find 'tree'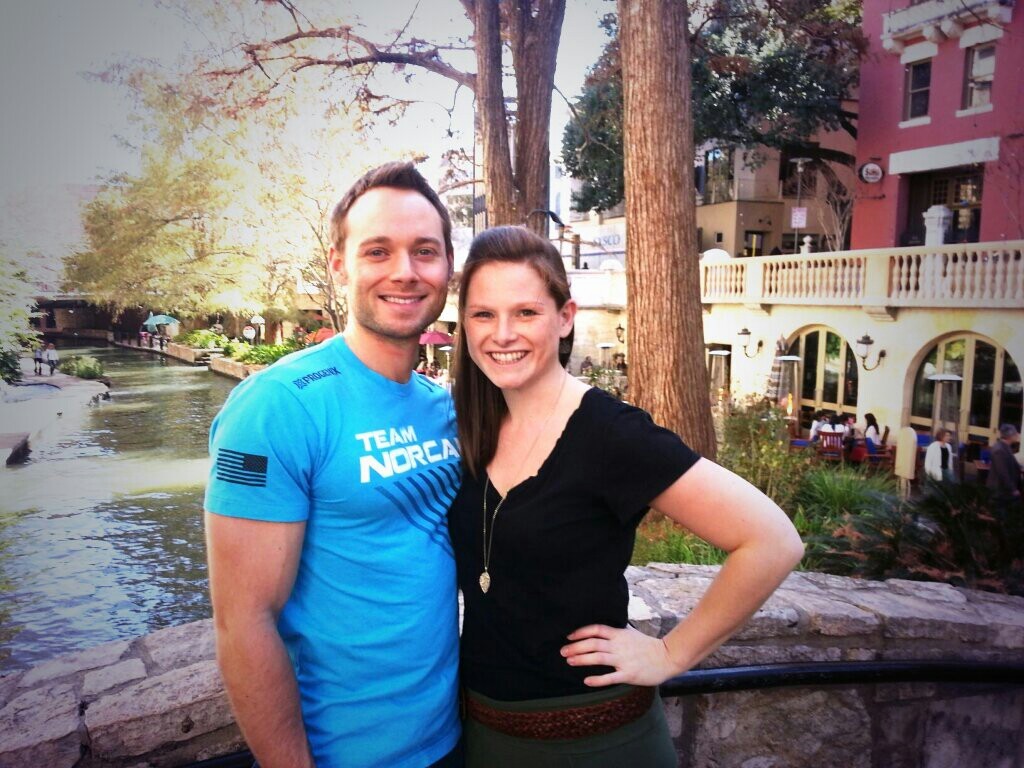
(559, 0, 880, 230)
